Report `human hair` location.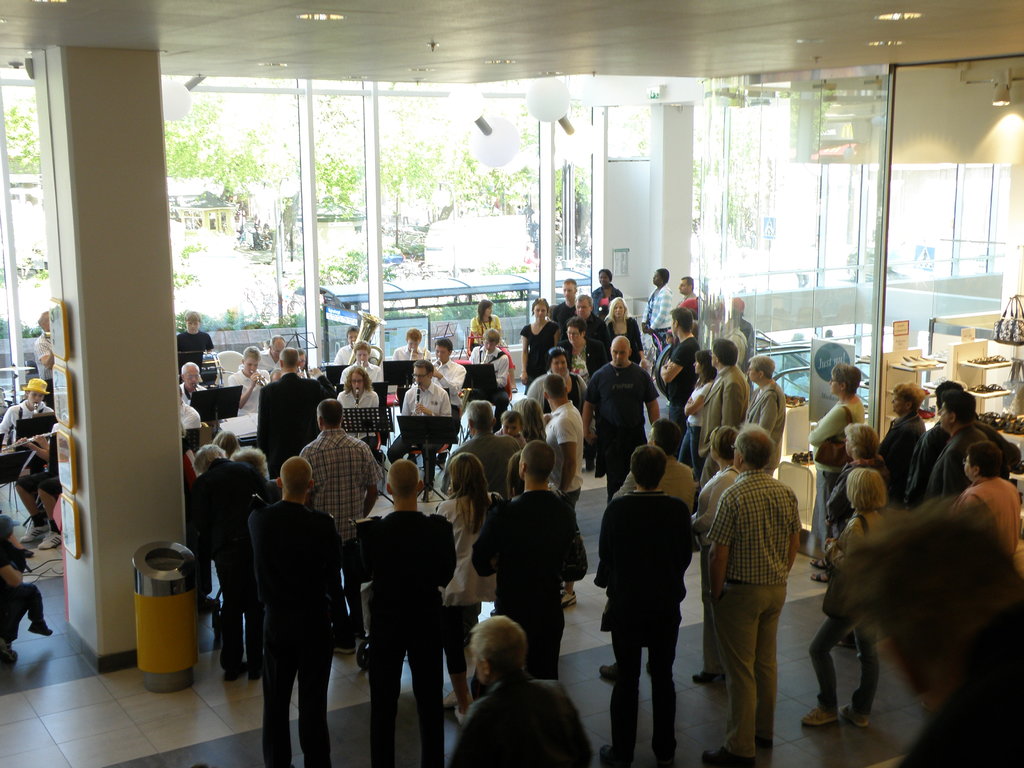
Report: [left=844, top=471, right=886, bottom=511].
